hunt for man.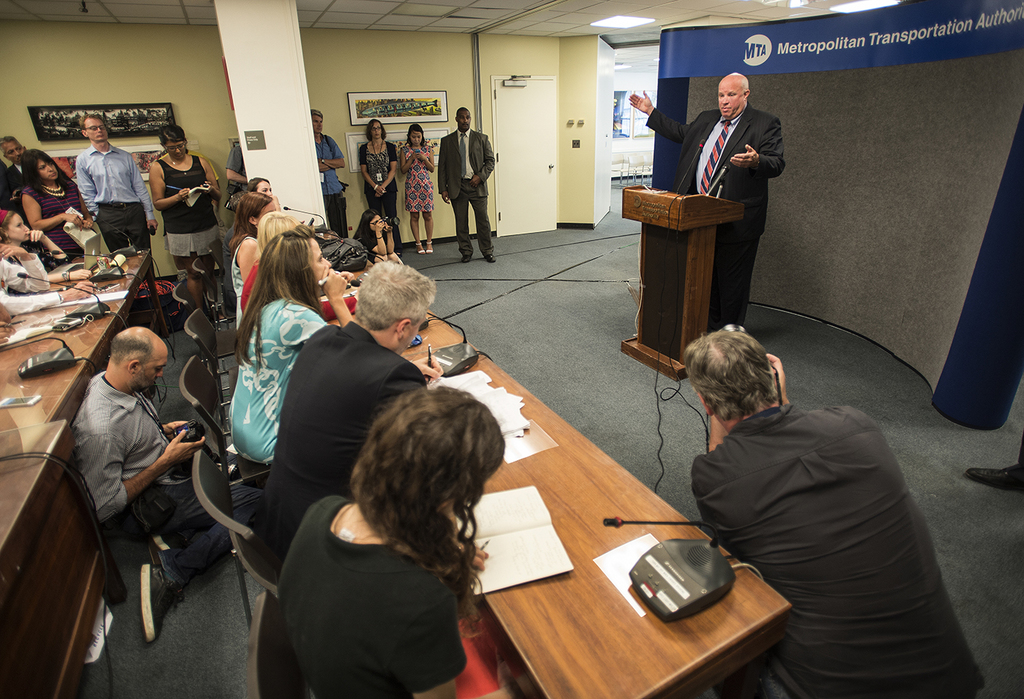
Hunted down at (74,323,237,639).
